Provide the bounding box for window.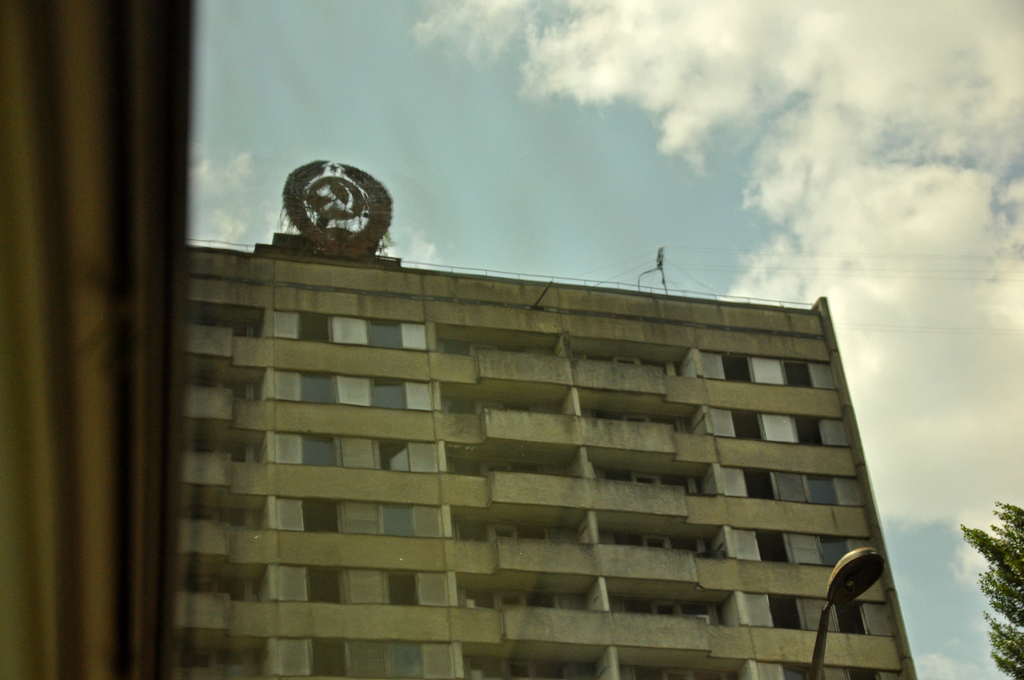
794,416,826,444.
